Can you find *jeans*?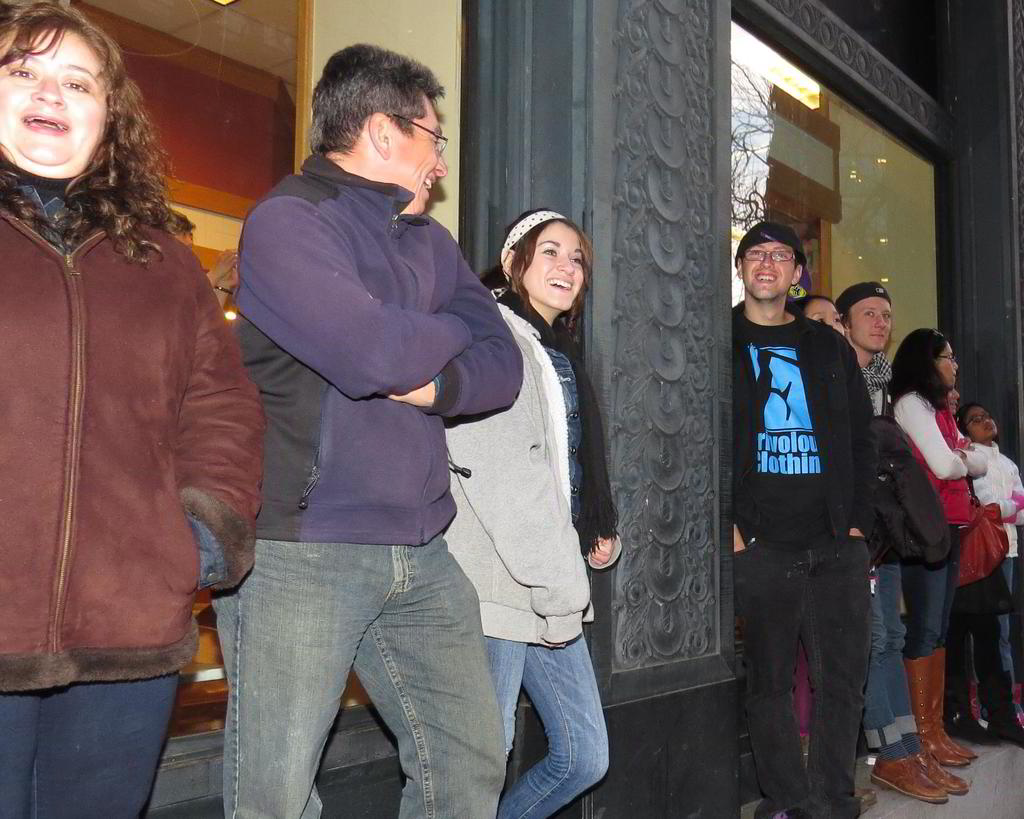
Yes, bounding box: (912,527,964,649).
